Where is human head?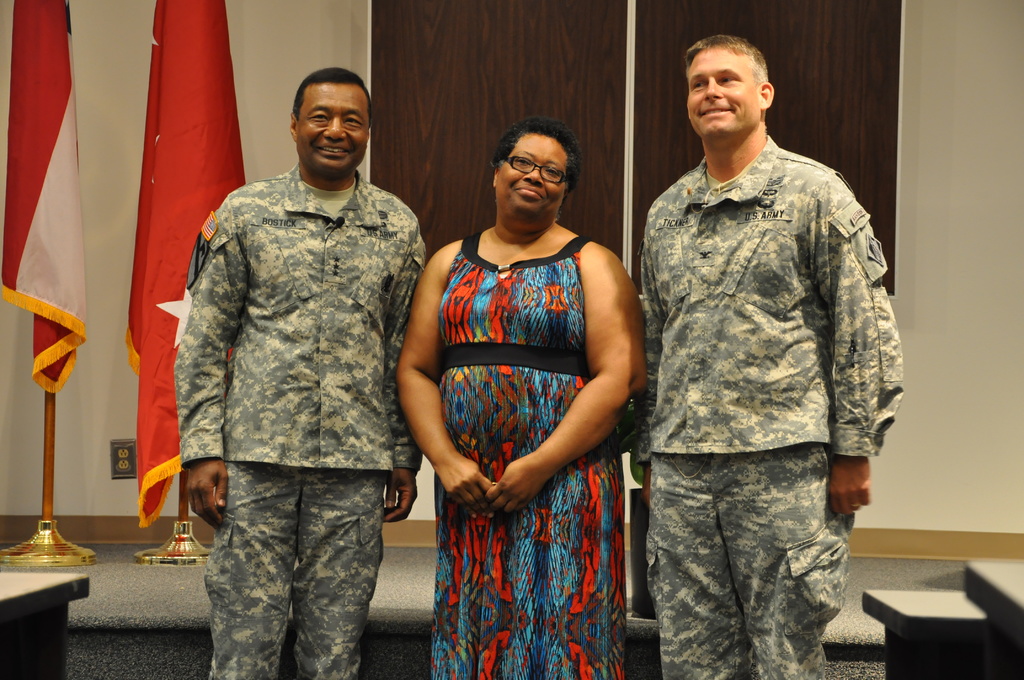
(268, 57, 378, 186).
